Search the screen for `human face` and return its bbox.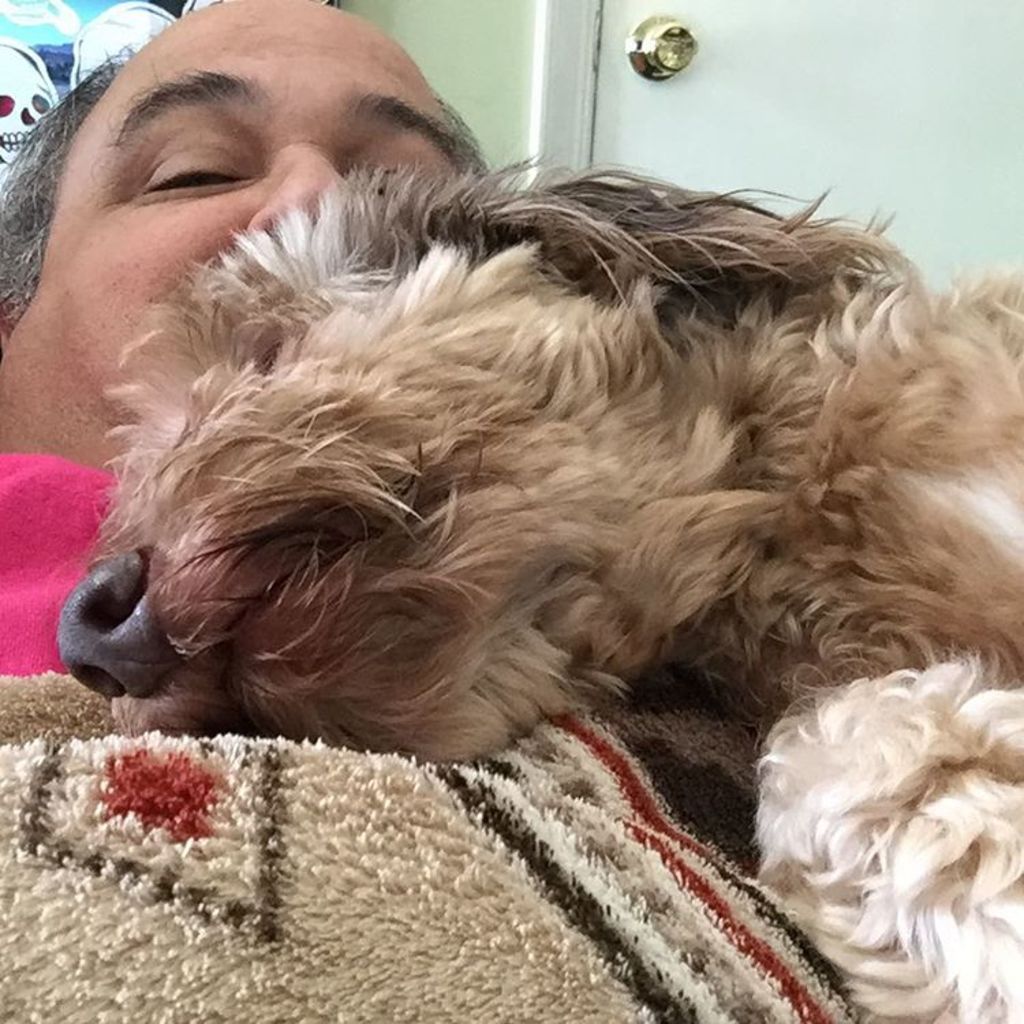
Found: region(25, 4, 489, 378).
